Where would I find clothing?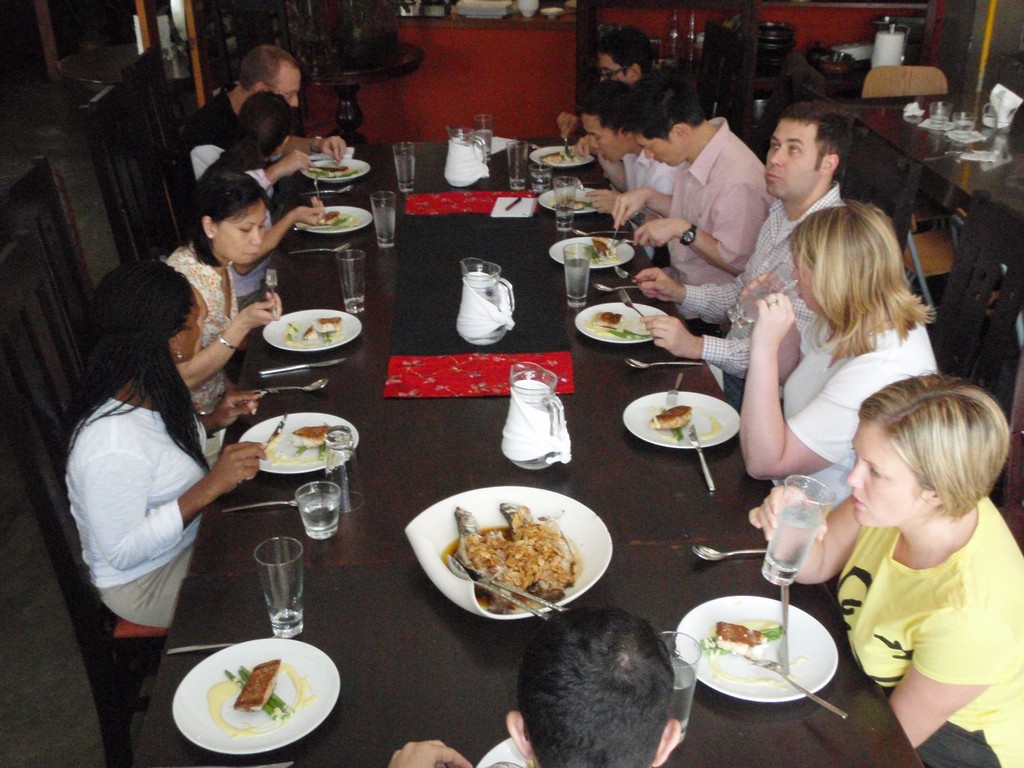
At region(65, 375, 215, 624).
